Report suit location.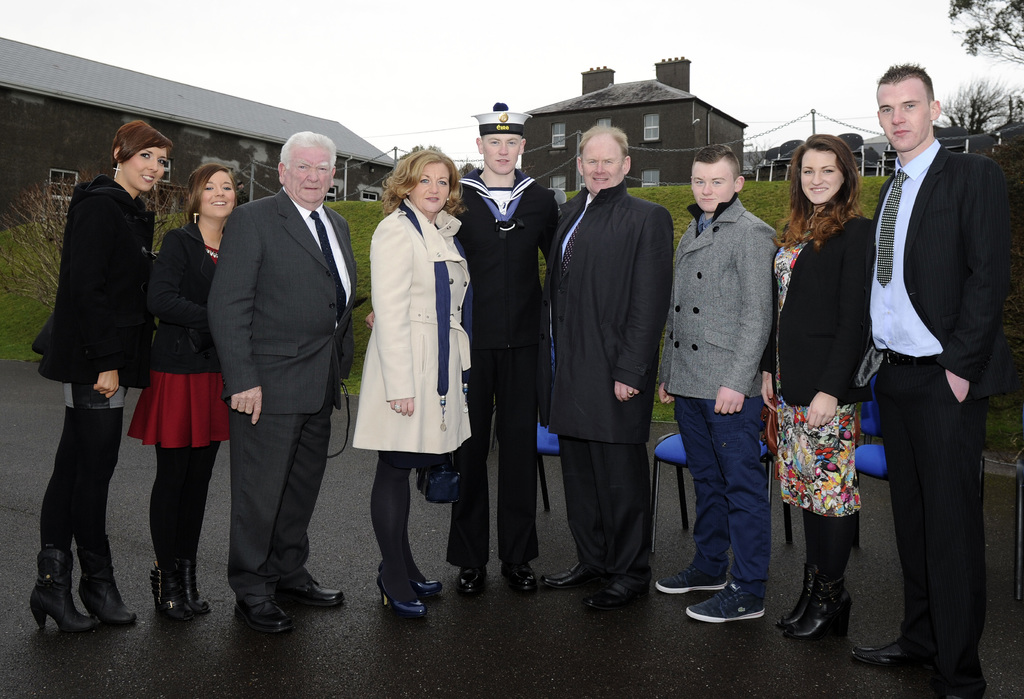
Report: (left=662, top=201, right=781, bottom=402).
